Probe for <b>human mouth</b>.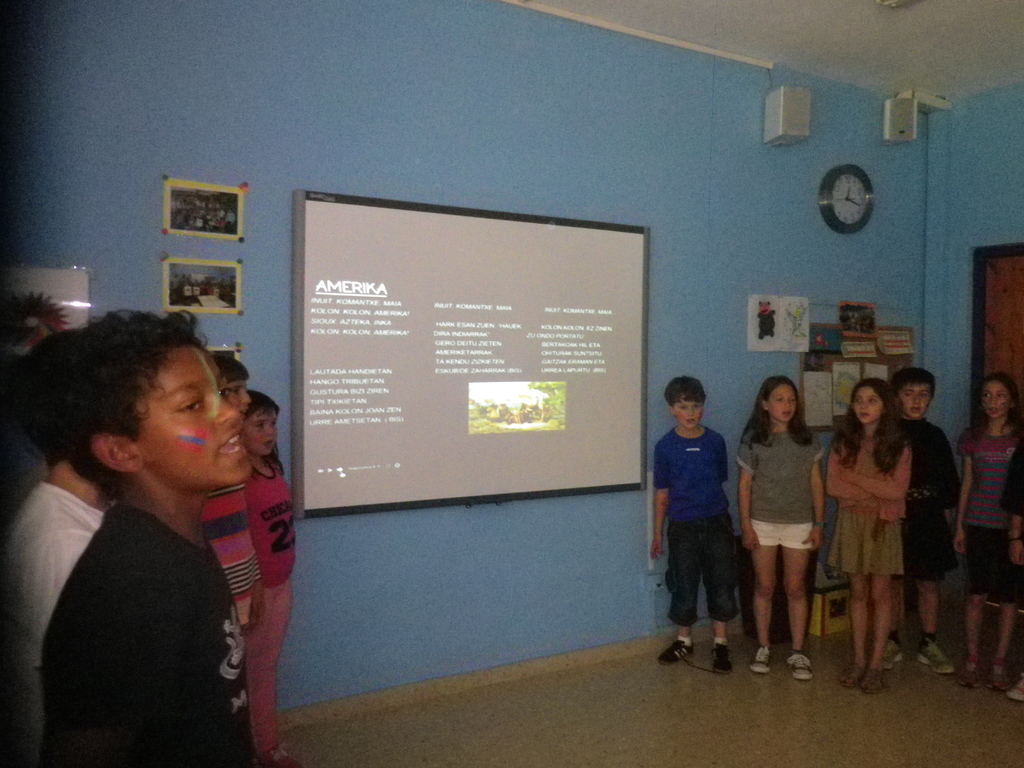
Probe result: [x1=915, y1=408, x2=919, y2=410].
